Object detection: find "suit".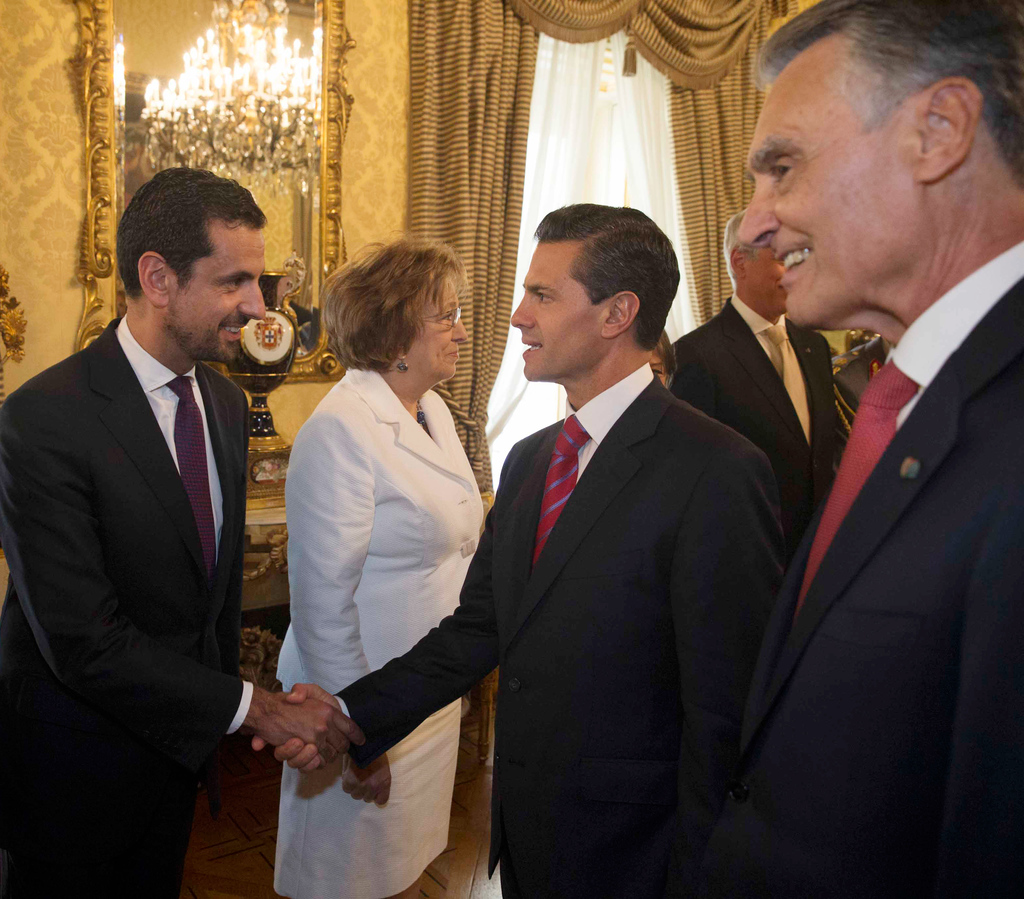
{"left": 0, "top": 309, "right": 248, "bottom": 898}.
